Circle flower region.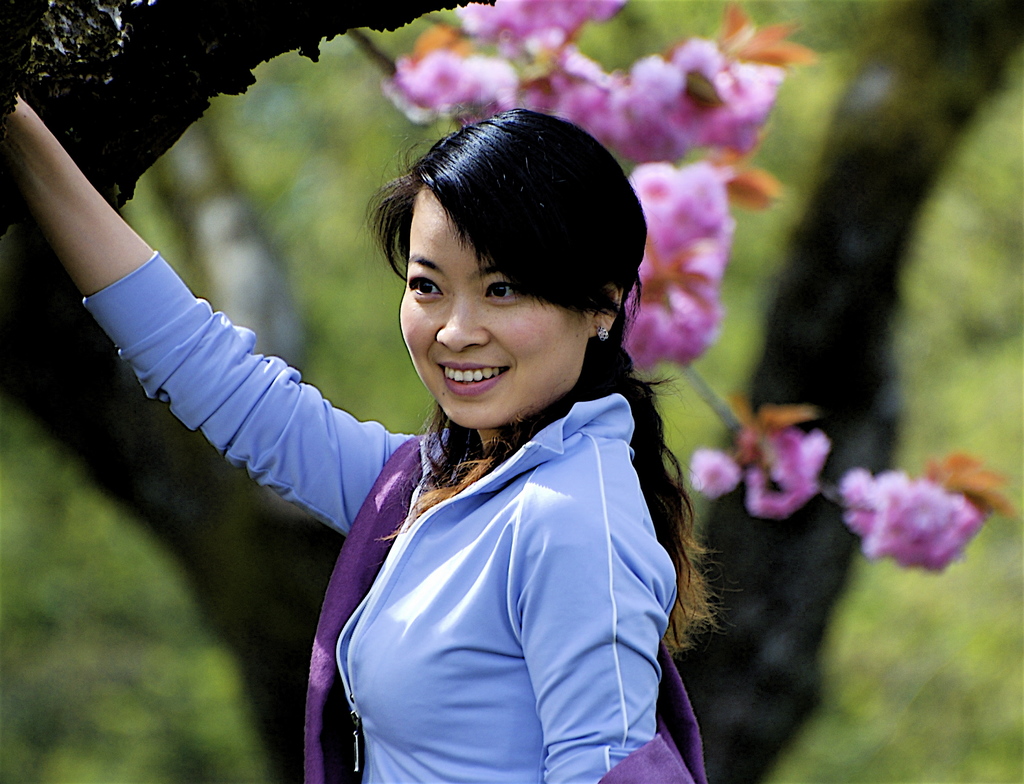
Region: detection(633, 37, 783, 181).
